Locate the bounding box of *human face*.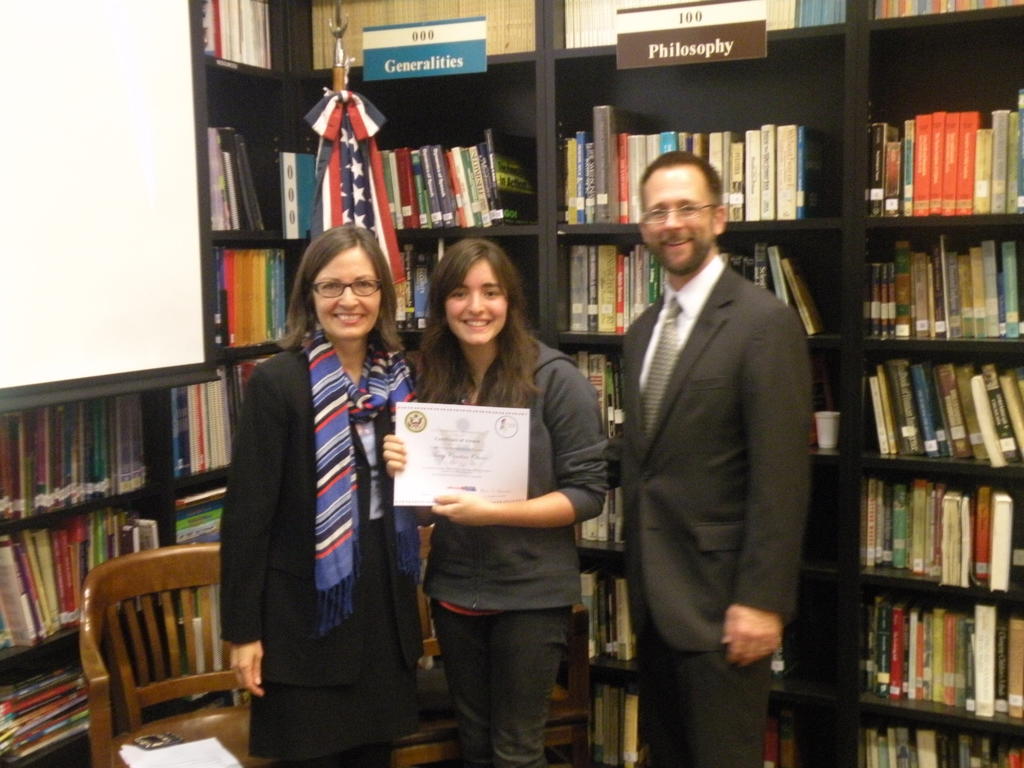
Bounding box: (449,254,509,347).
